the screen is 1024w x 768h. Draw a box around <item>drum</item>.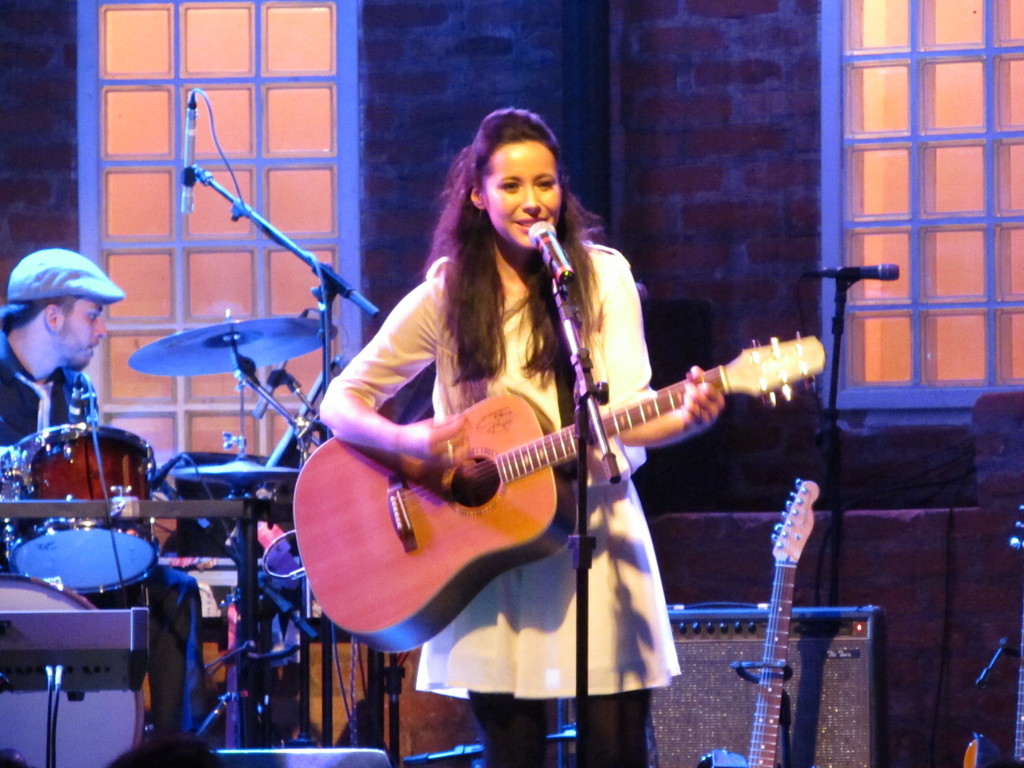
crop(3, 422, 148, 595).
